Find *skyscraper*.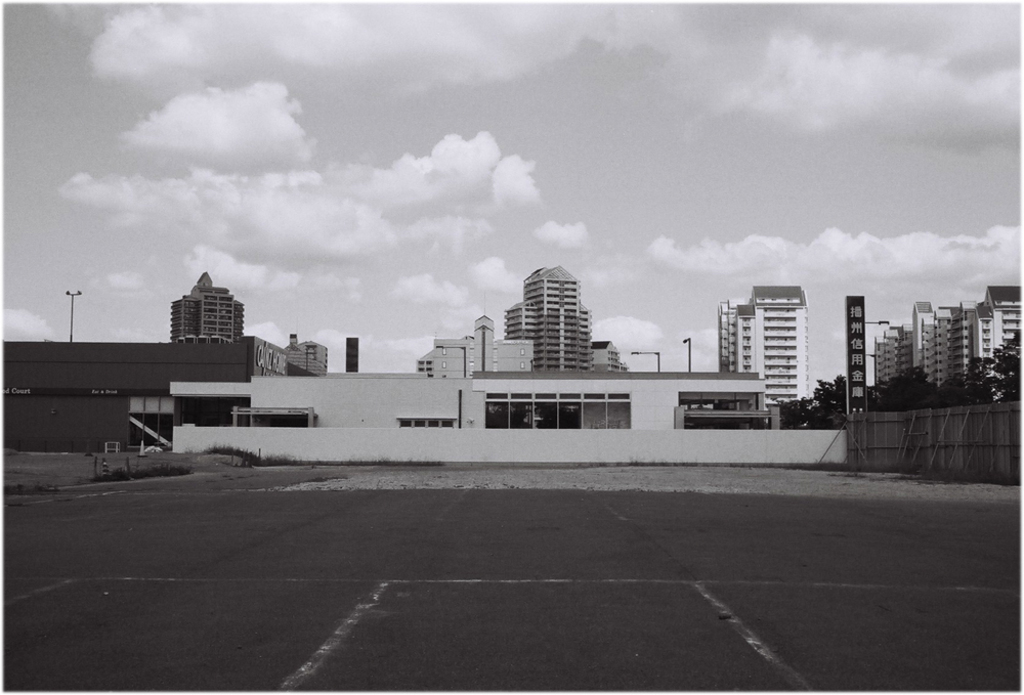
(865, 327, 914, 394).
